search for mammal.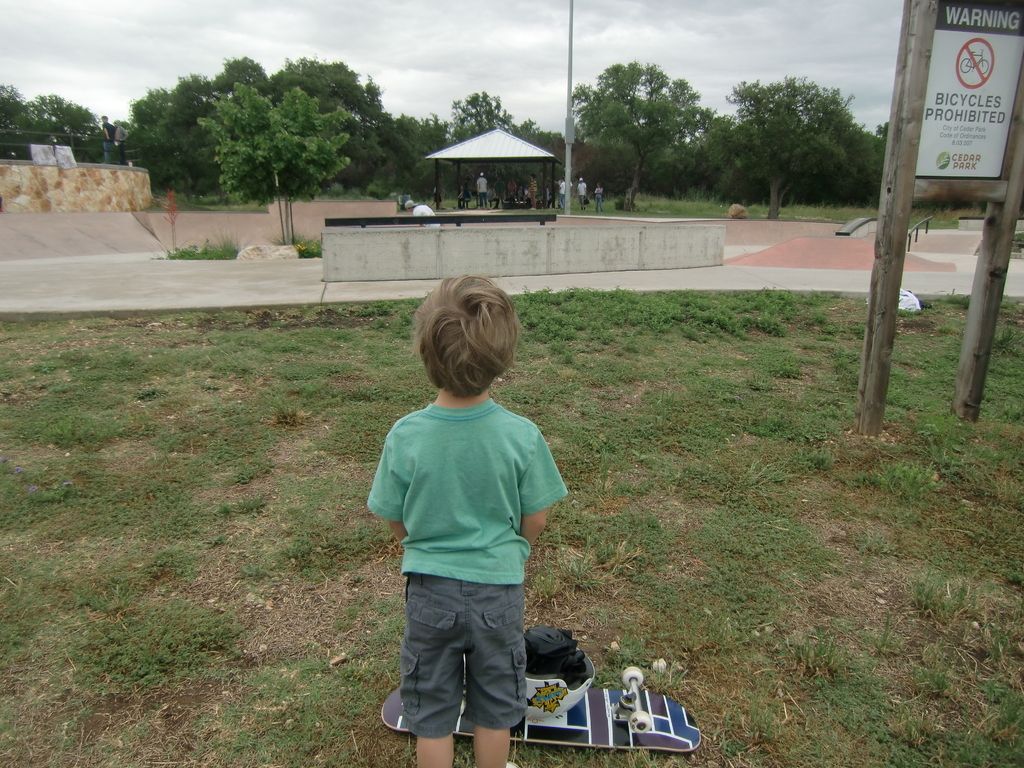
Found at [left=559, top=178, right=571, bottom=199].
